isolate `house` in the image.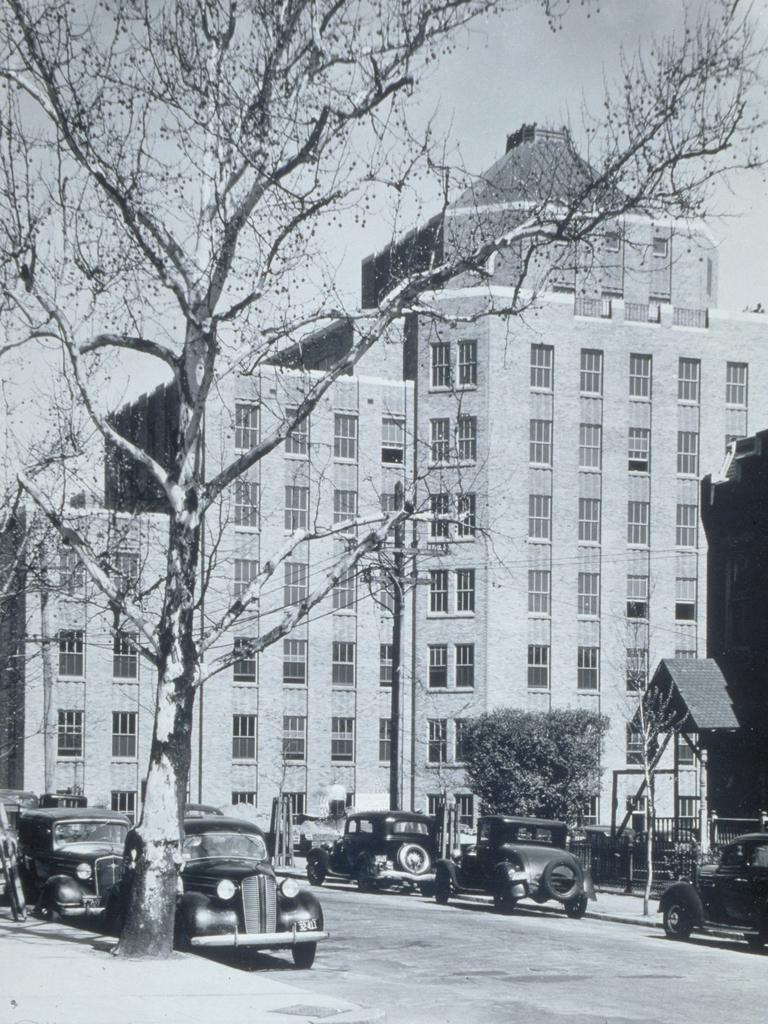
Isolated region: (left=94, top=365, right=418, bottom=860).
